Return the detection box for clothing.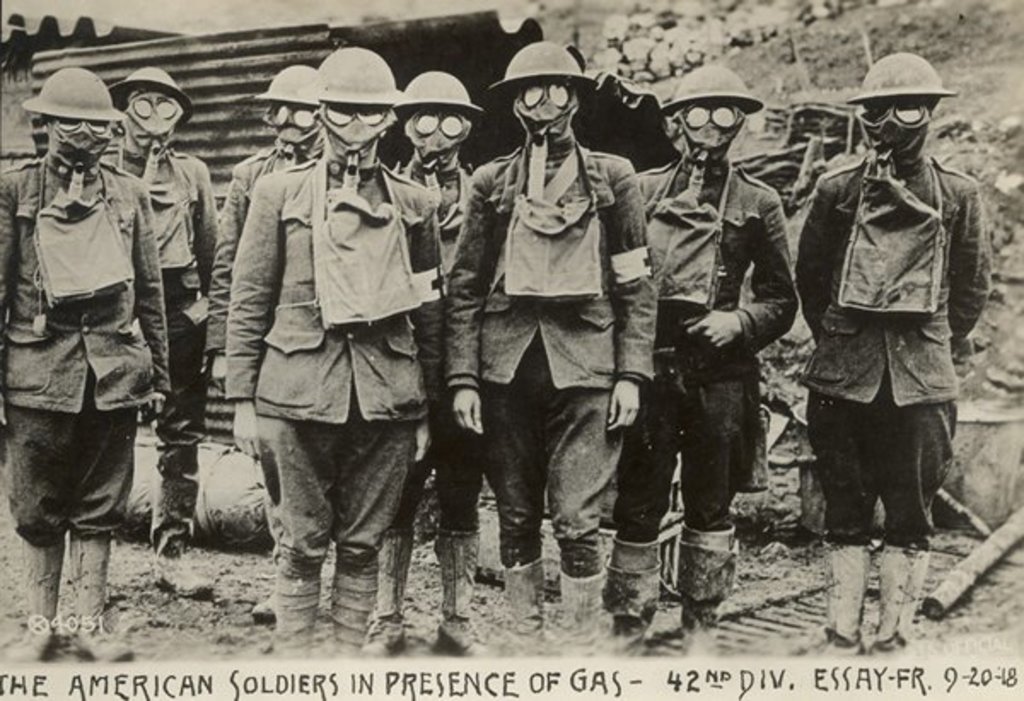
x1=449 y1=136 x2=654 y2=576.
